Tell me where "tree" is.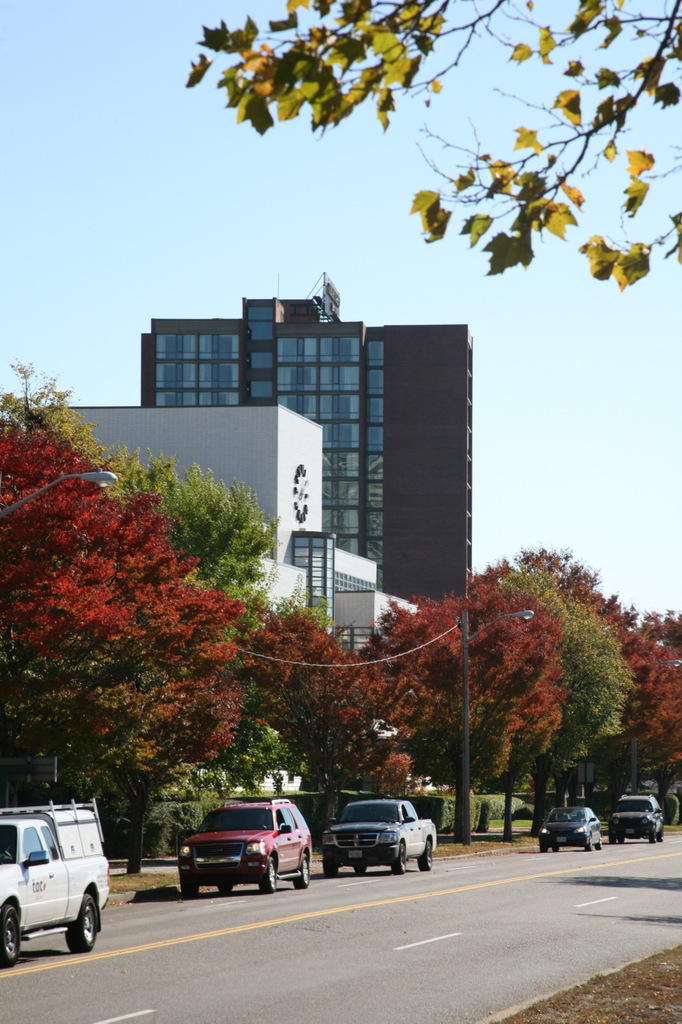
"tree" is at (left=10, top=678, right=265, bottom=805).
